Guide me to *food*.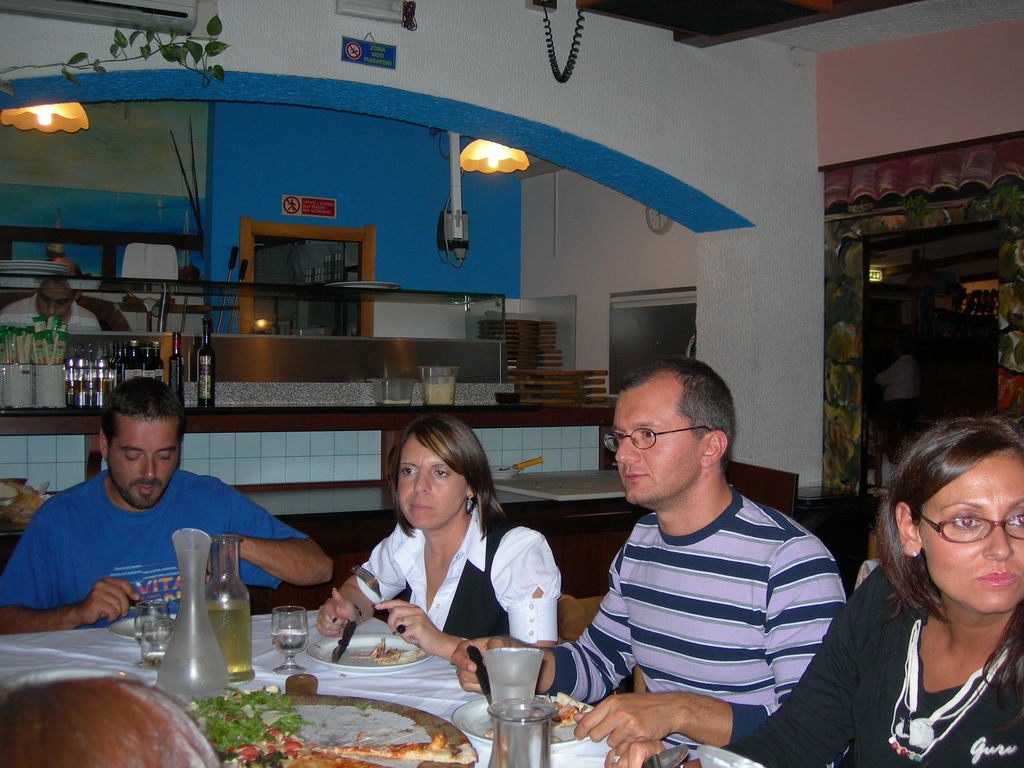
Guidance: [x1=476, y1=698, x2=588, y2=737].
